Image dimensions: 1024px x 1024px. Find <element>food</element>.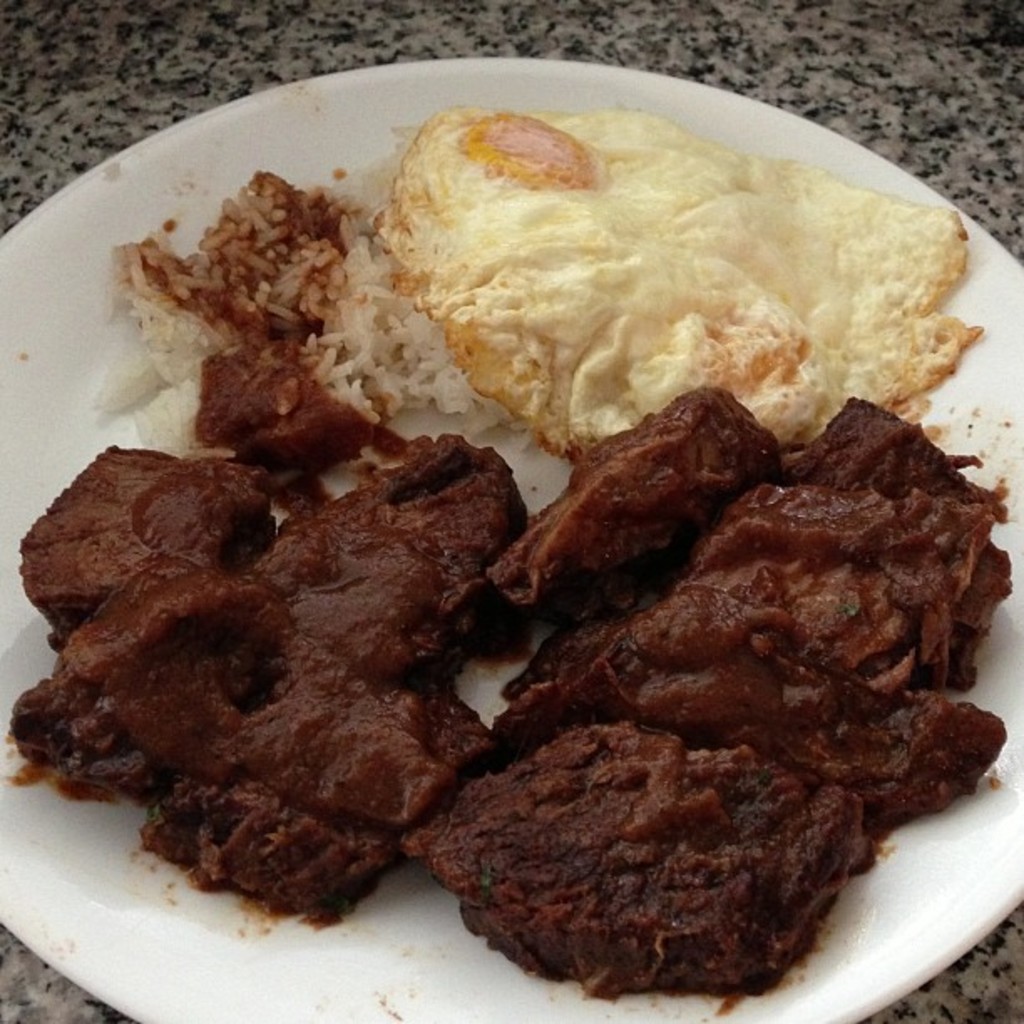
[114, 110, 1014, 1022].
